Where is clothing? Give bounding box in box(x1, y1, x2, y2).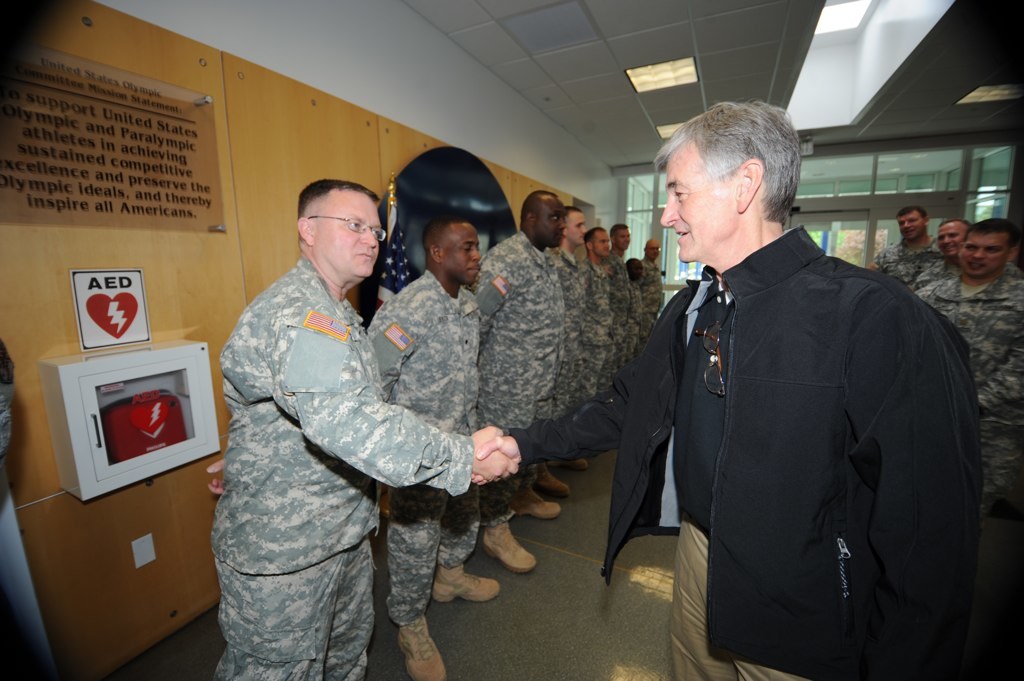
box(873, 244, 943, 287).
